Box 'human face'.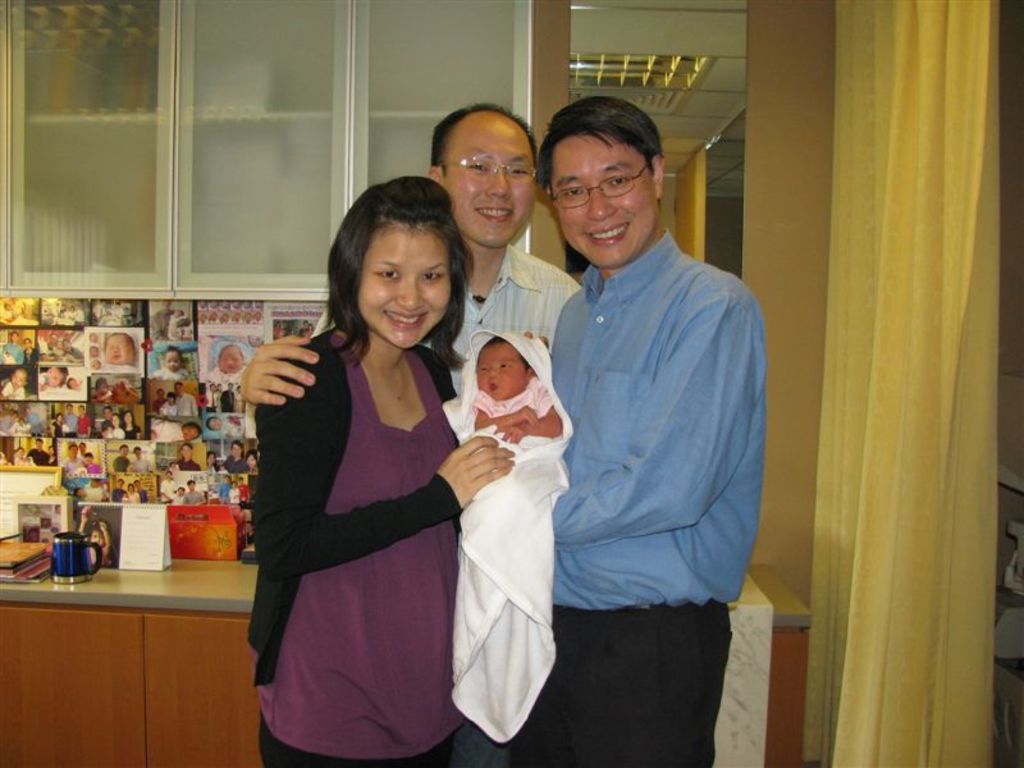
locate(549, 127, 657, 264).
